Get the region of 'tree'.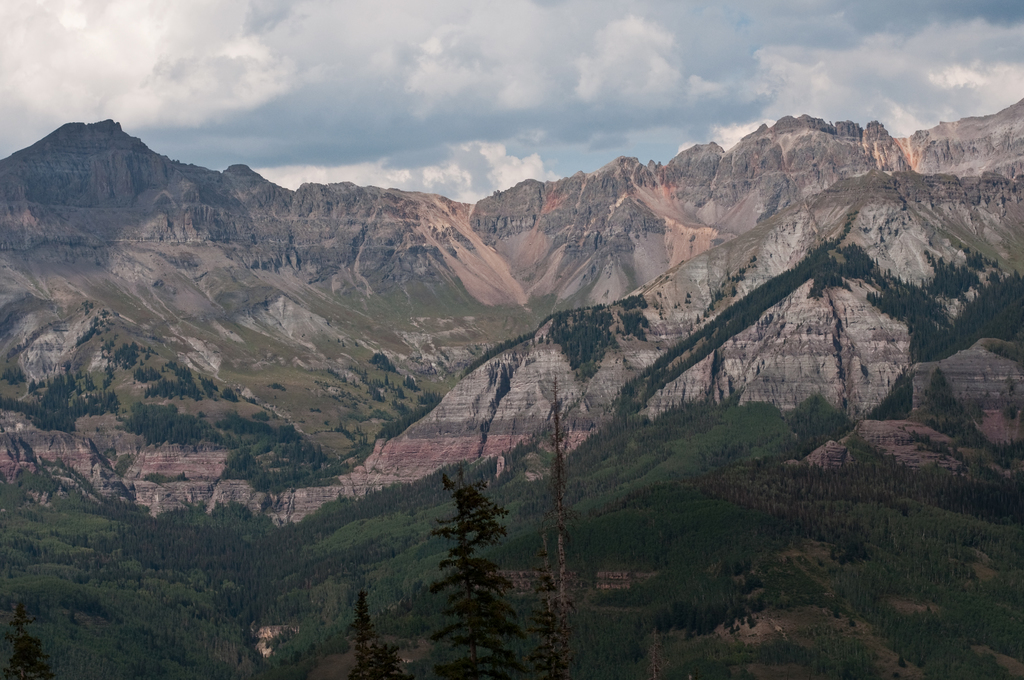
bbox=(433, 464, 530, 679).
